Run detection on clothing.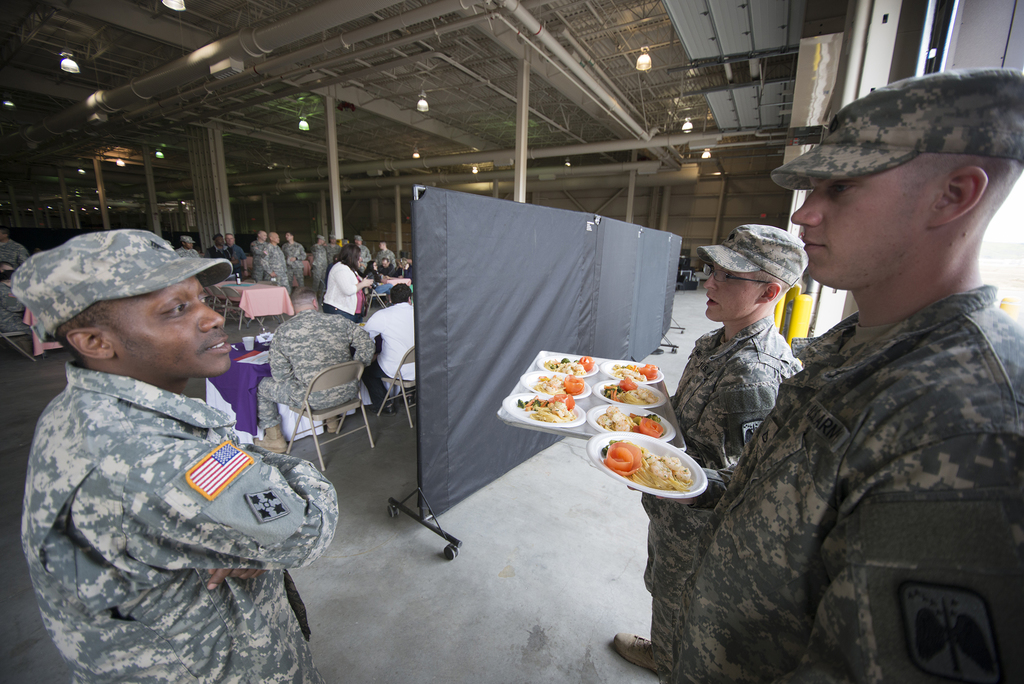
Result: <bbox>0, 233, 56, 332</bbox>.
